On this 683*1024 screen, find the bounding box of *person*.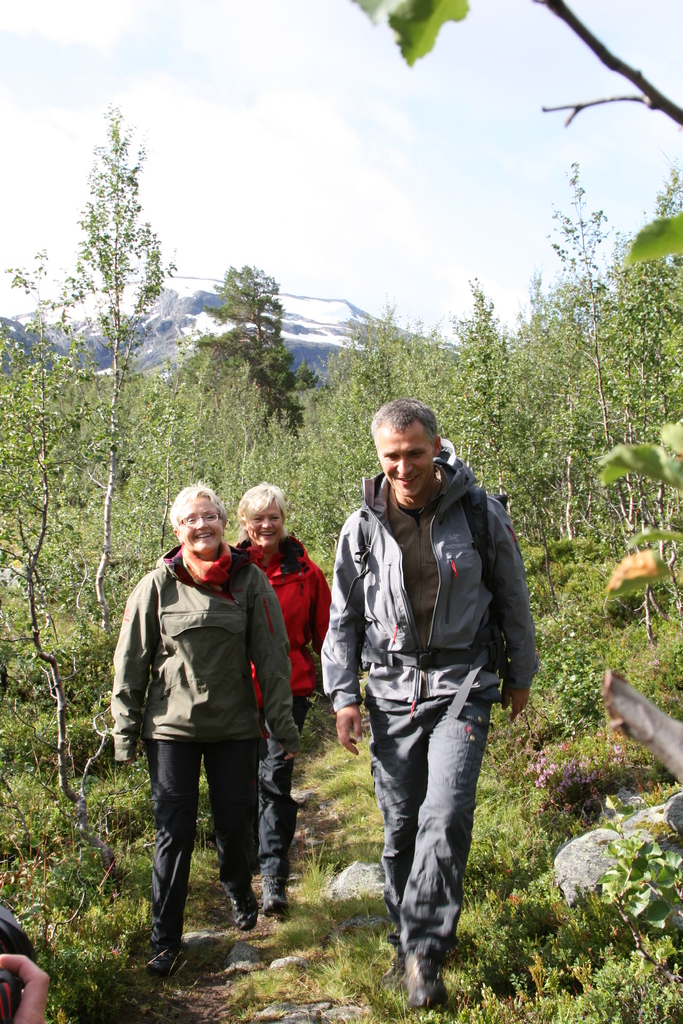
Bounding box: [346, 376, 535, 1009].
